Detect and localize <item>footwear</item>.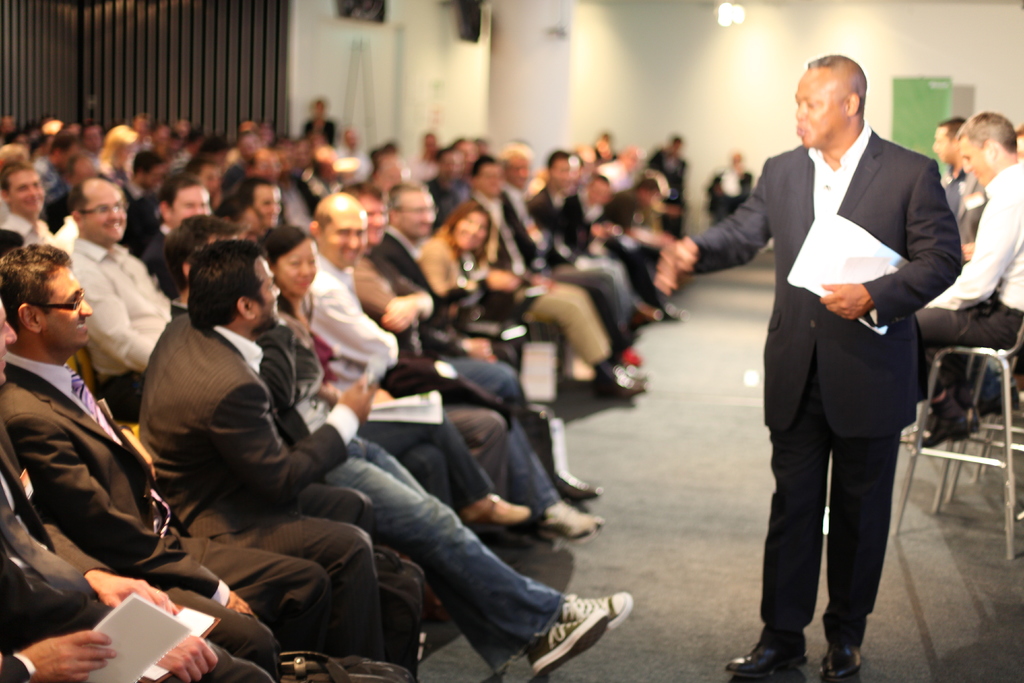
Localized at BBox(723, 640, 810, 677).
